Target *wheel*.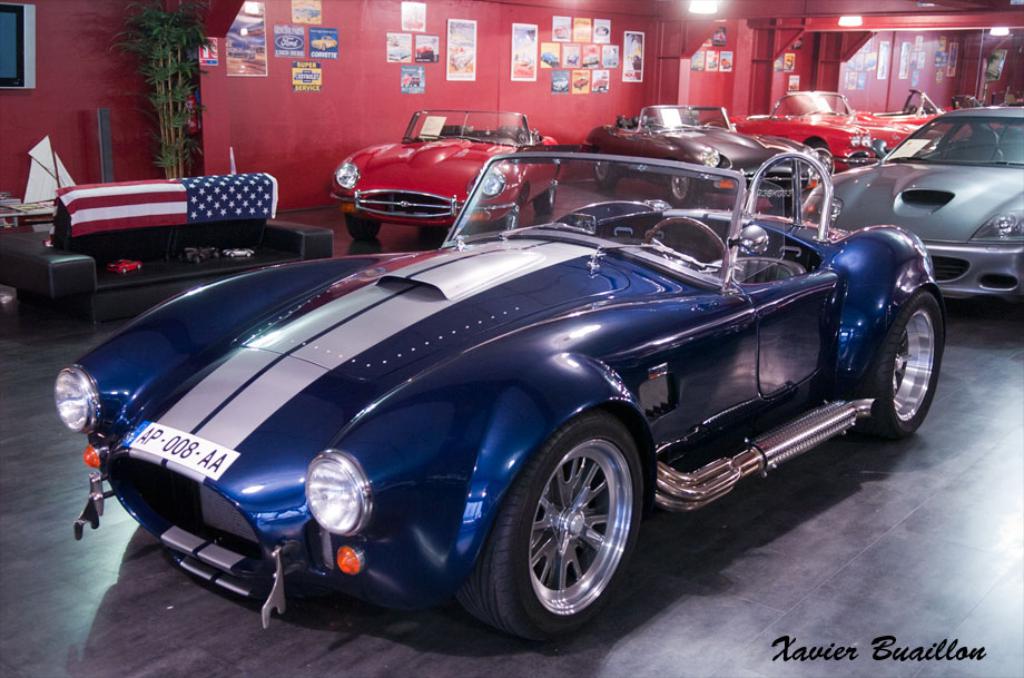
Target region: [347, 216, 385, 240].
